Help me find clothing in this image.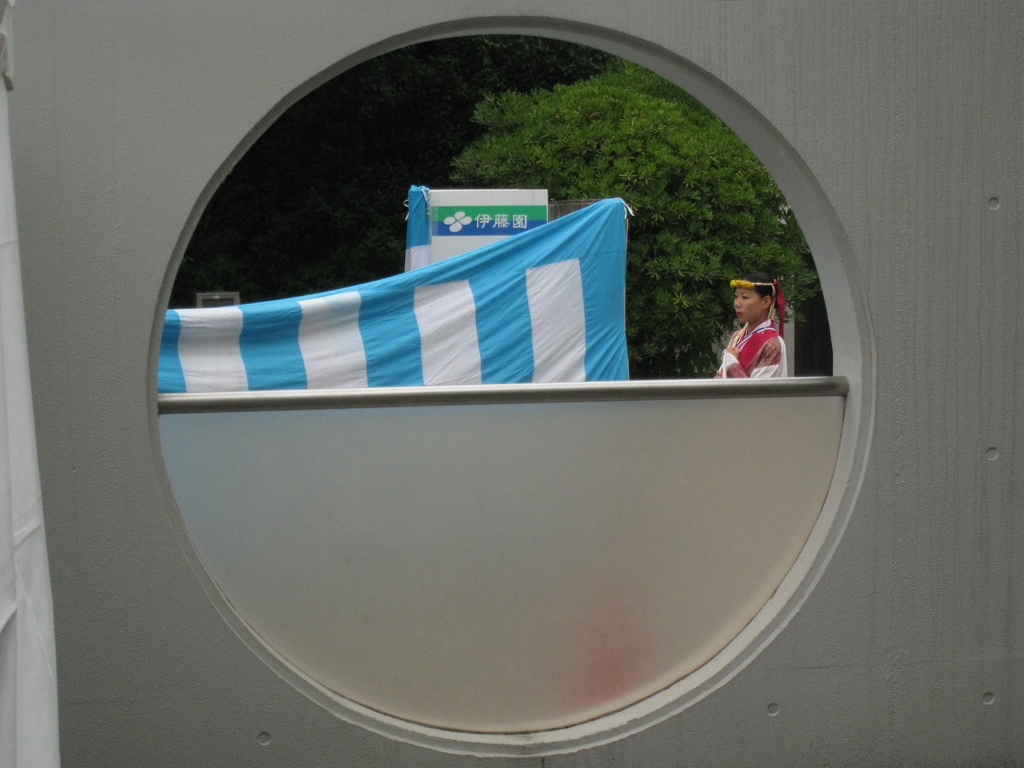
Found it: select_region(716, 321, 787, 378).
